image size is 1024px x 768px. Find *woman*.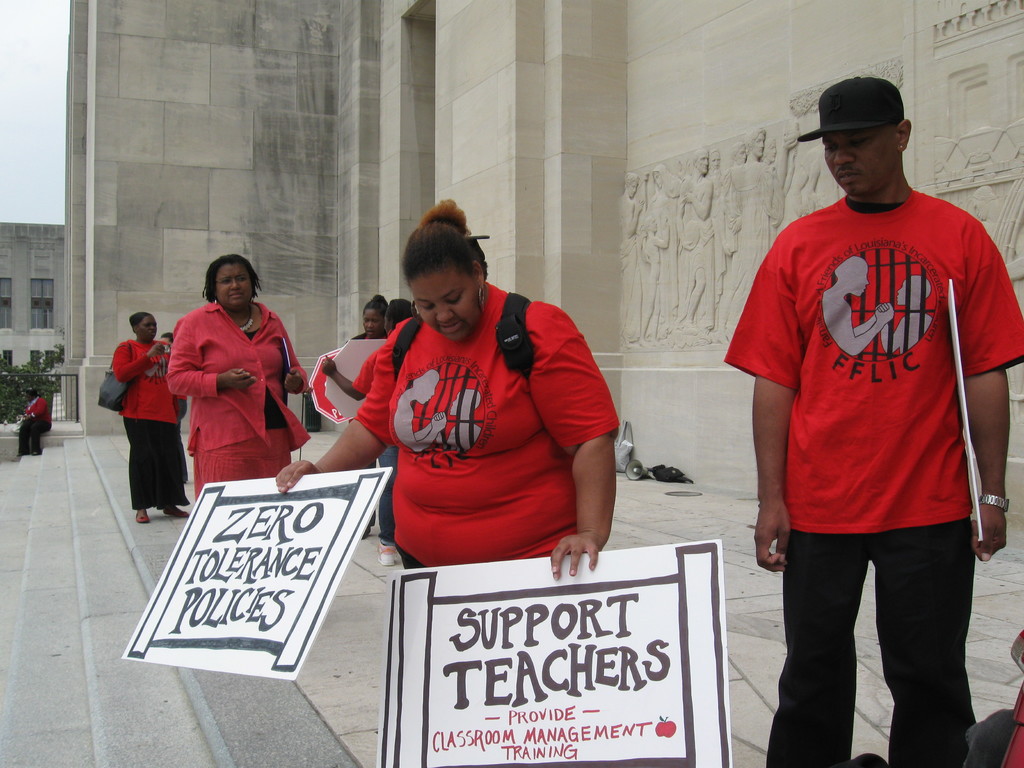
109/308/193/524.
